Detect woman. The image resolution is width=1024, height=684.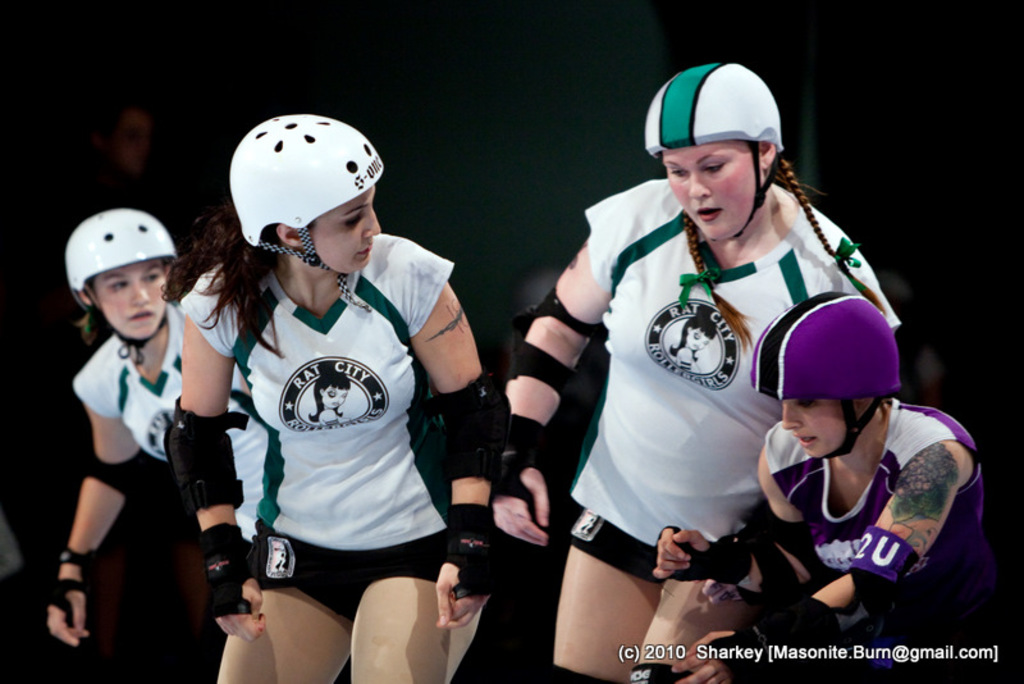
<bbox>159, 110, 502, 683</bbox>.
